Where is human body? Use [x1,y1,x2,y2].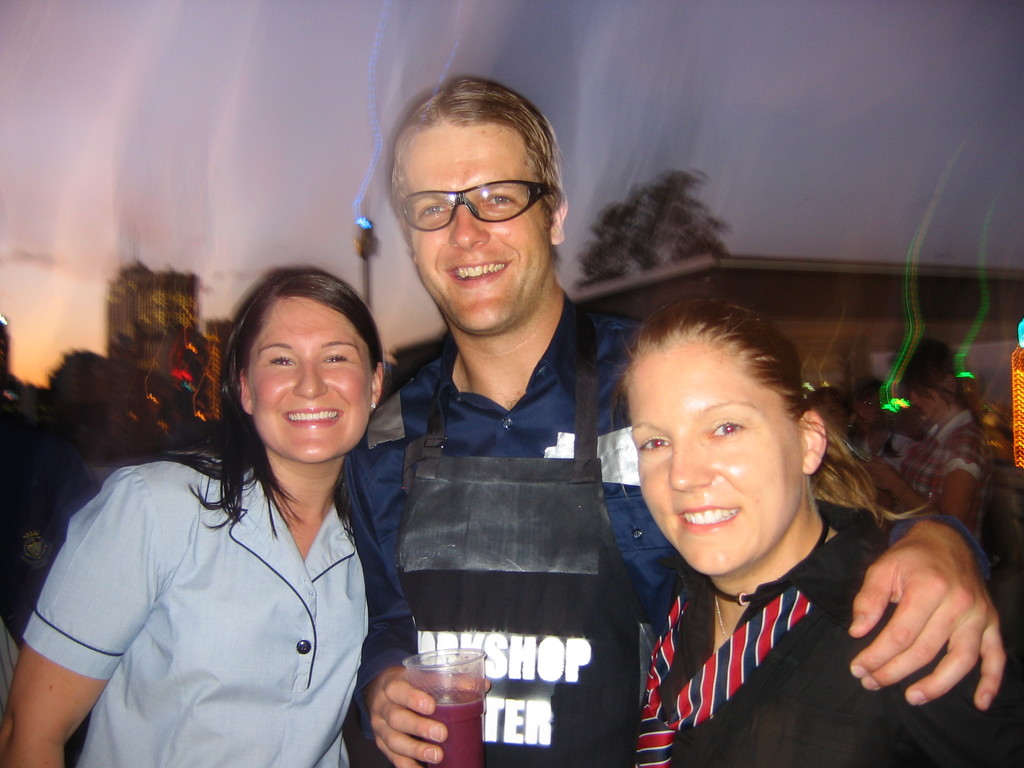
[327,66,1004,767].
